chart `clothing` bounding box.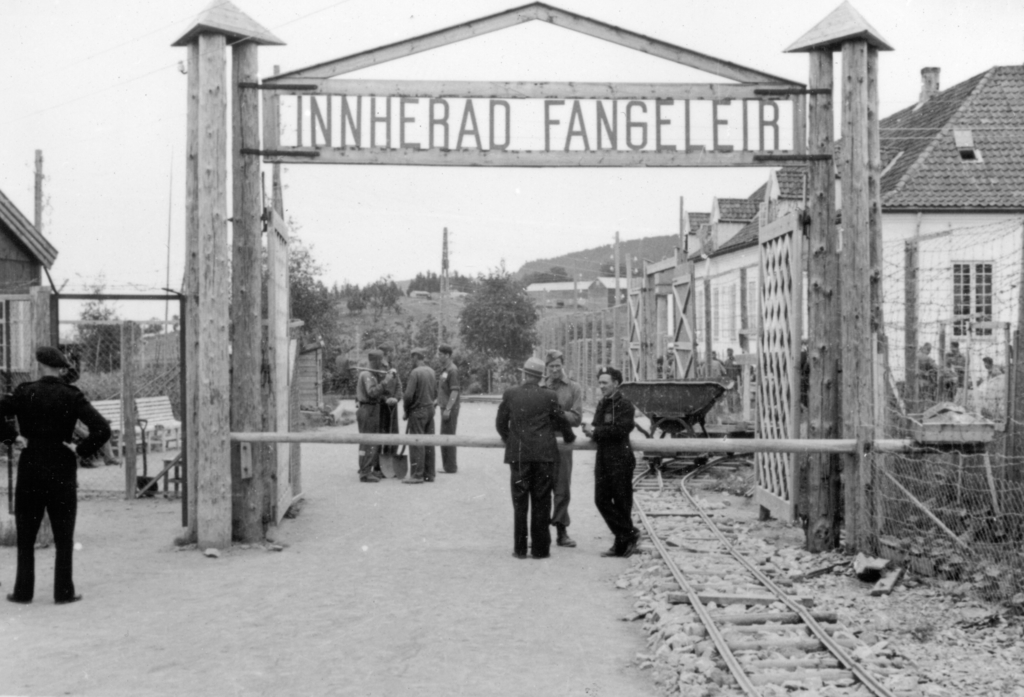
Charted: locate(988, 364, 1008, 378).
